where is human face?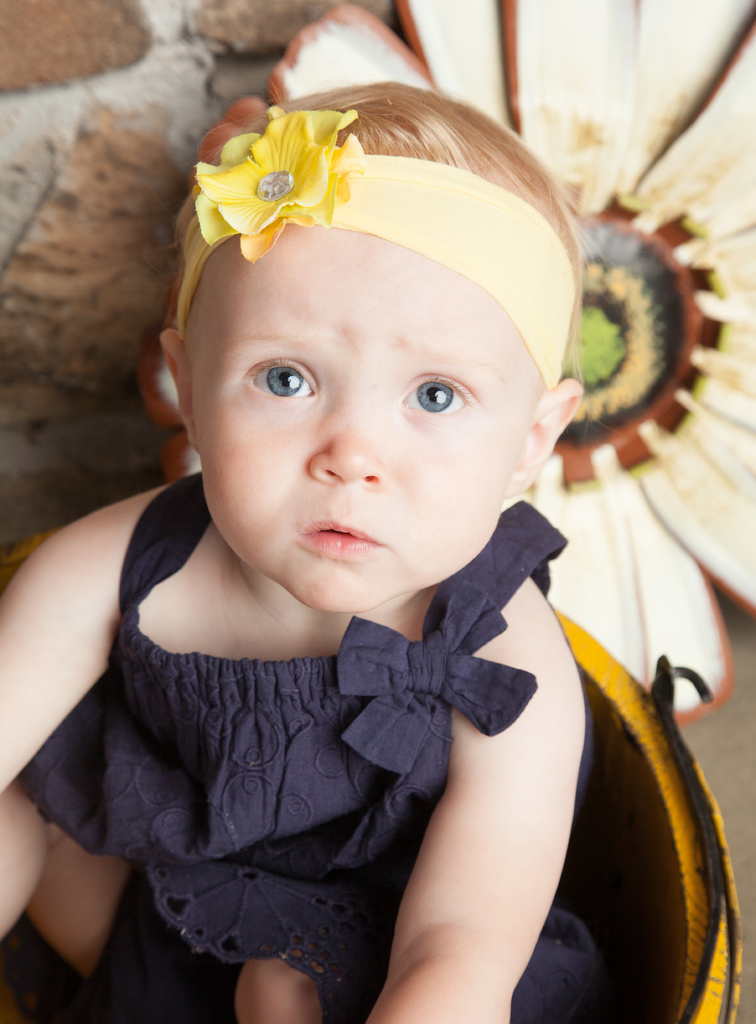
184, 216, 513, 614.
